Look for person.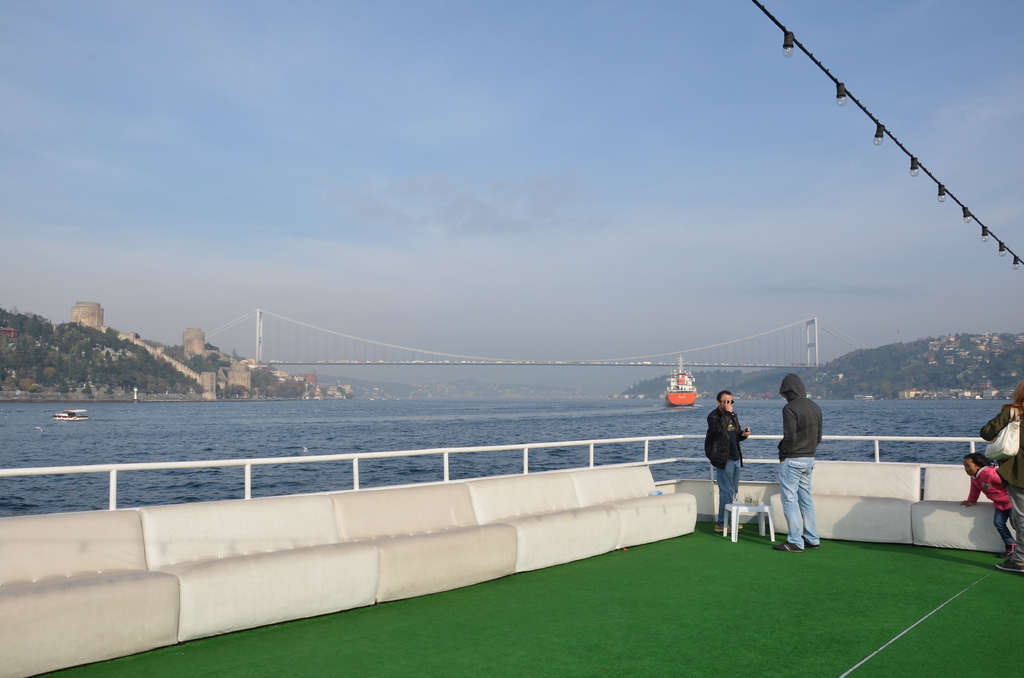
Found: x1=963, y1=453, x2=1020, y2=563.
